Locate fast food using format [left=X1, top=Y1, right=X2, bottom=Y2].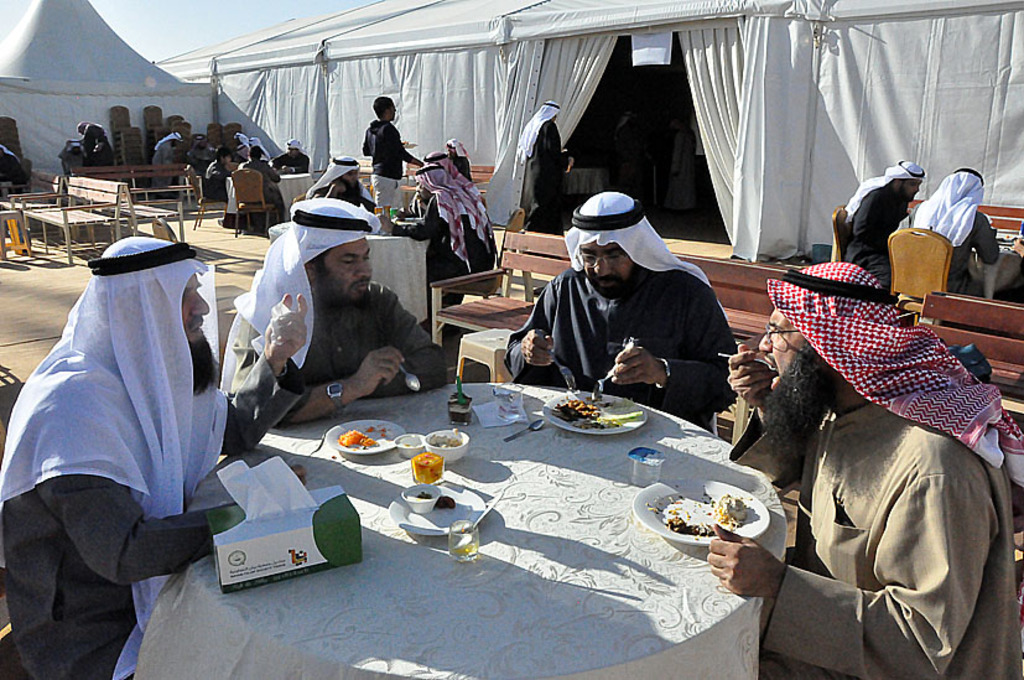
[left=334, top=425, right=376, bottom=442].
